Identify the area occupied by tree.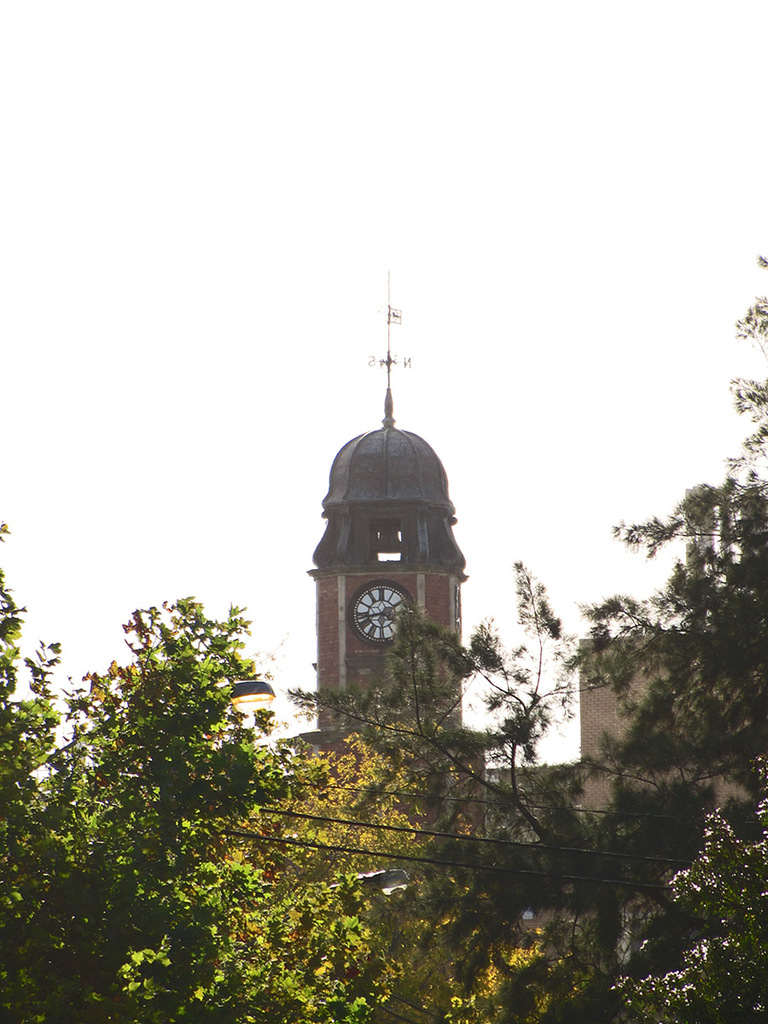
Area: x1=608, y1=461, x2=752, y2=848.
